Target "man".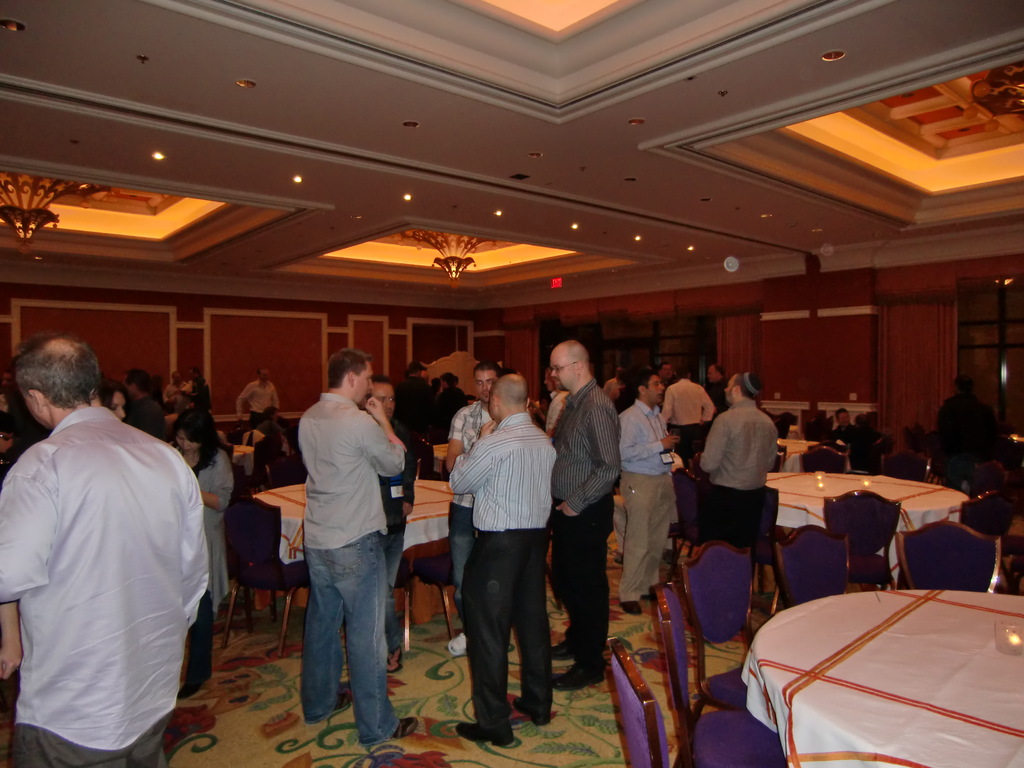
Target region: [left=547, top=369, right=570, bottom=445].
